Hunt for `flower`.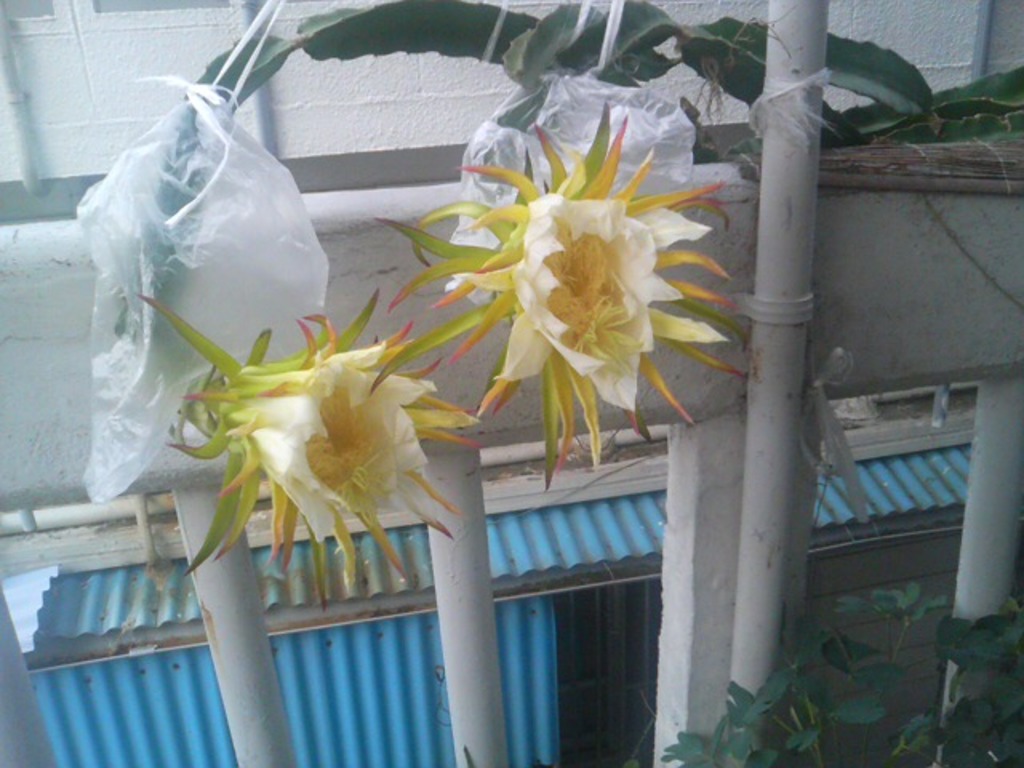
Hunted down at <region>416, 130, 715, 426</region>.
